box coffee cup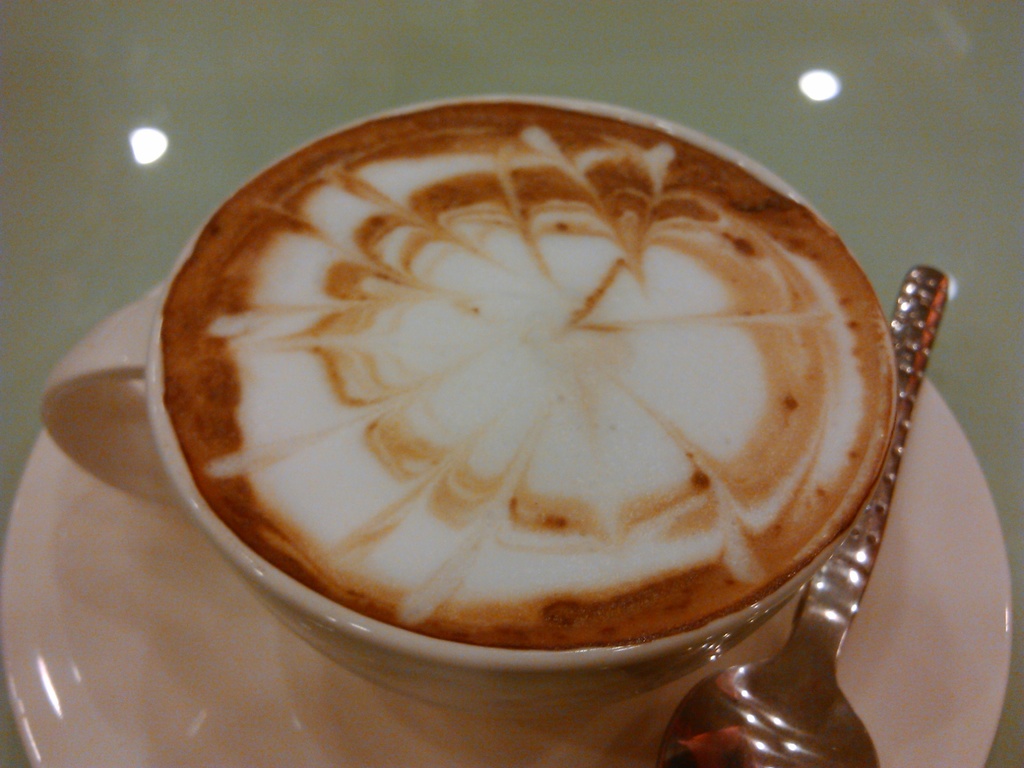
left=39, top=88, right=903, bottom=725
